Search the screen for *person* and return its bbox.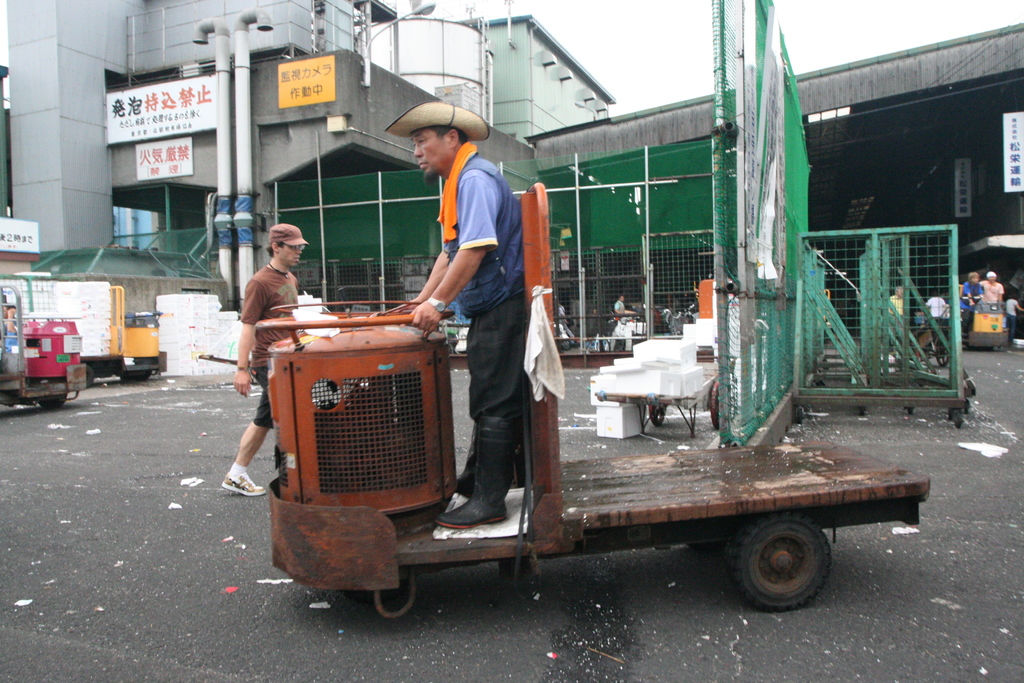
Found: box=[221, 226, 314, 491].
